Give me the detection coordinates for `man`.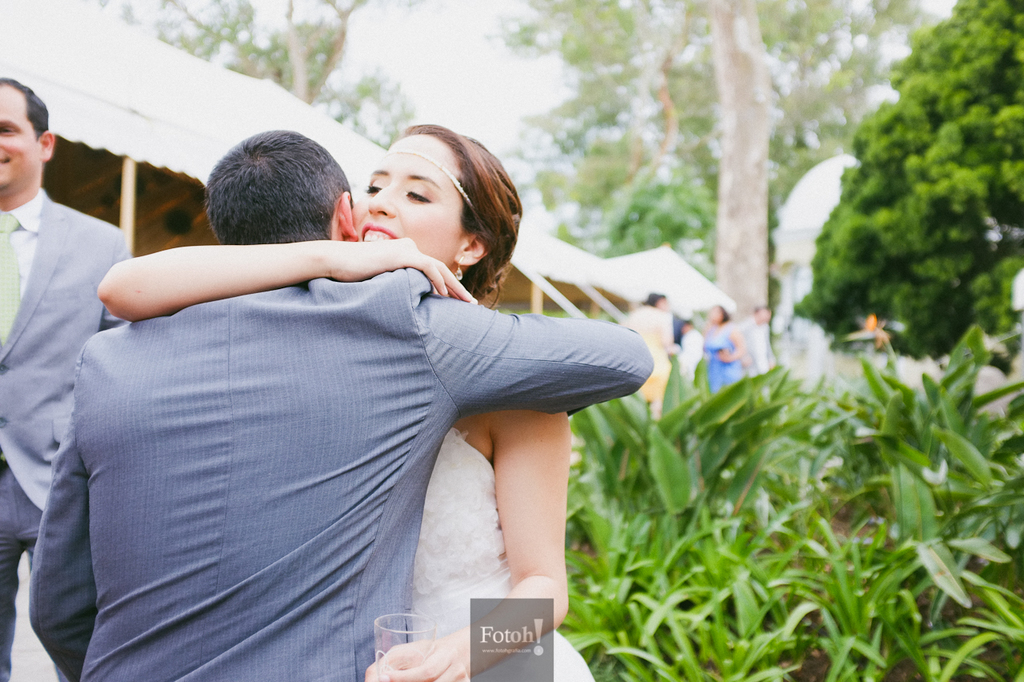
(734,303,778,399).
